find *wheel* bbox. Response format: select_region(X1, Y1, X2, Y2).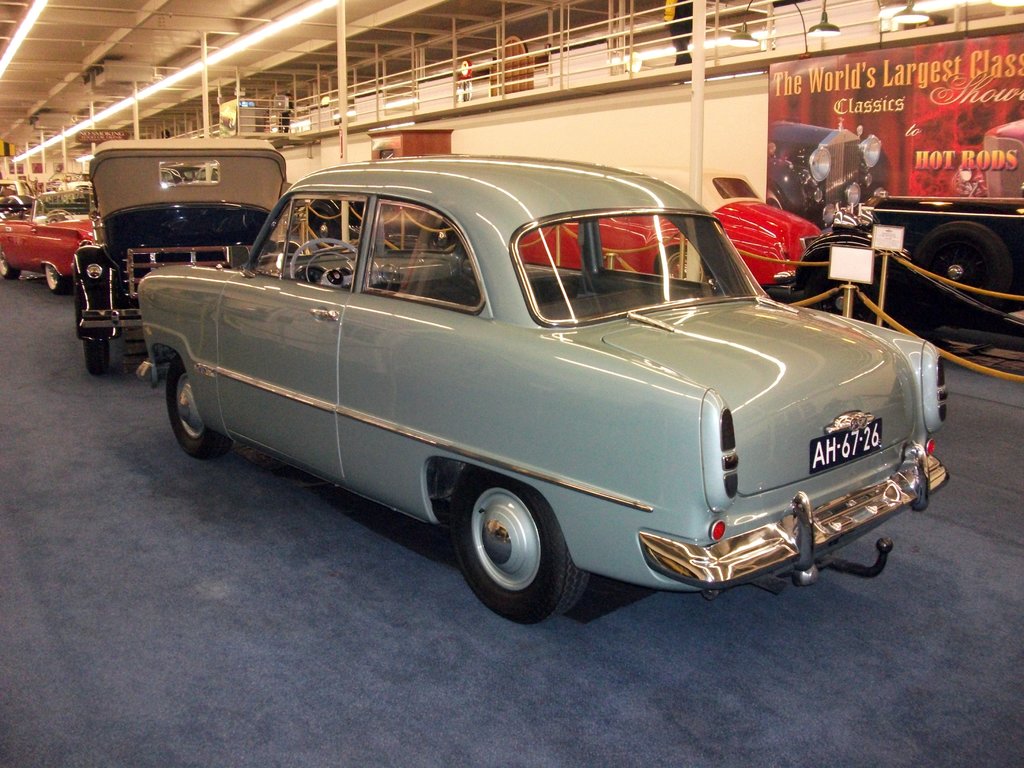
select_region(45, 261, 70, 293).
